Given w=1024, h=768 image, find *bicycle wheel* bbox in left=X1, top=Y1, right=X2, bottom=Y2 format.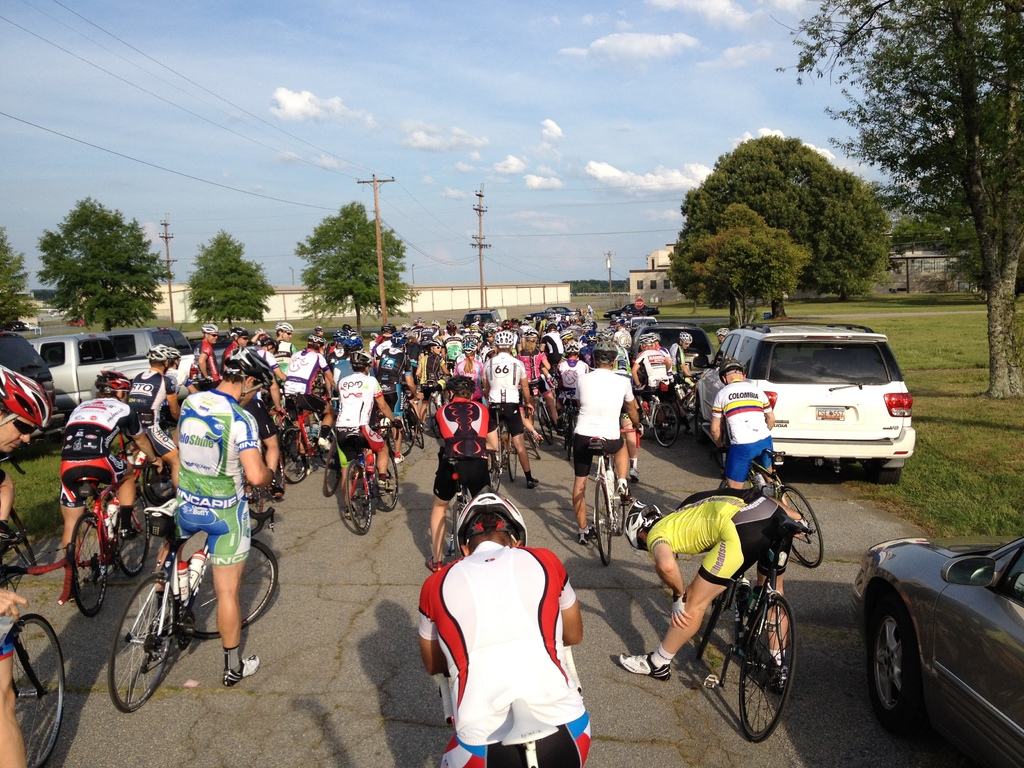
left=107, top=575, right=177, bottom=716.
